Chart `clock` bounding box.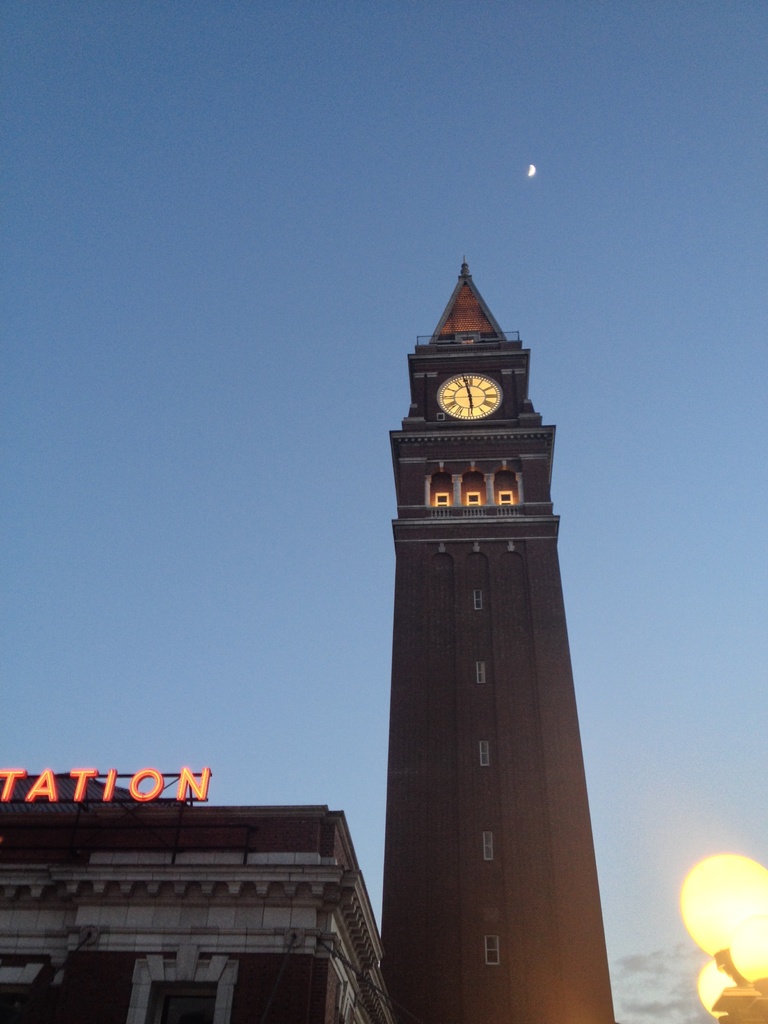
Charted: (left=432, top=372, right=505, bottom=420).
